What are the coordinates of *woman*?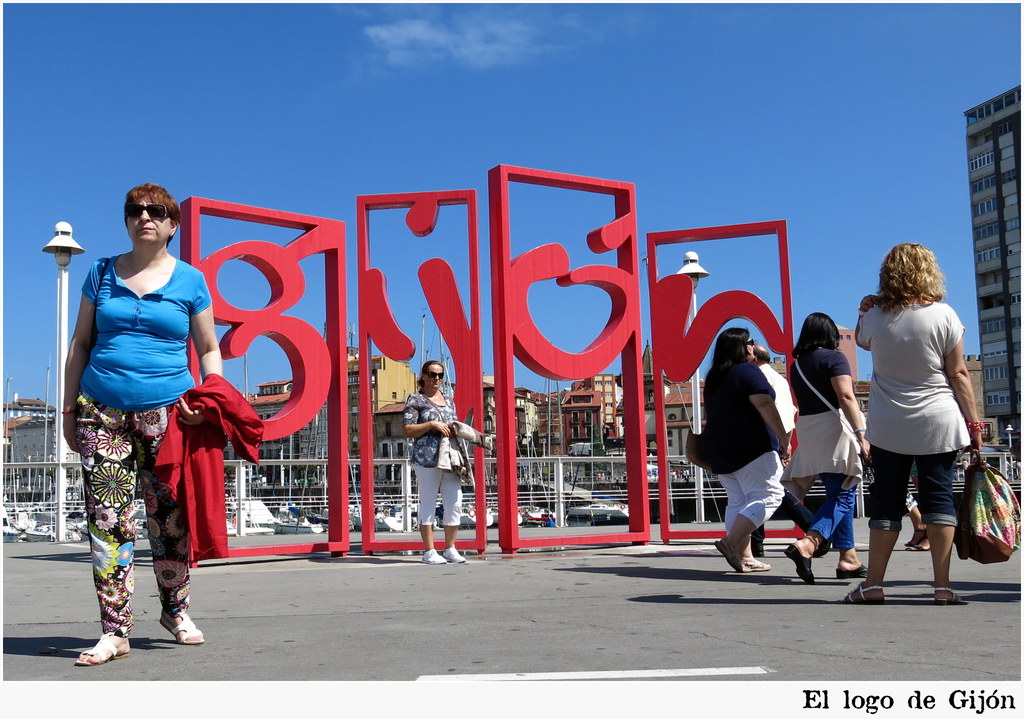
(402, 355, 479, 567).
